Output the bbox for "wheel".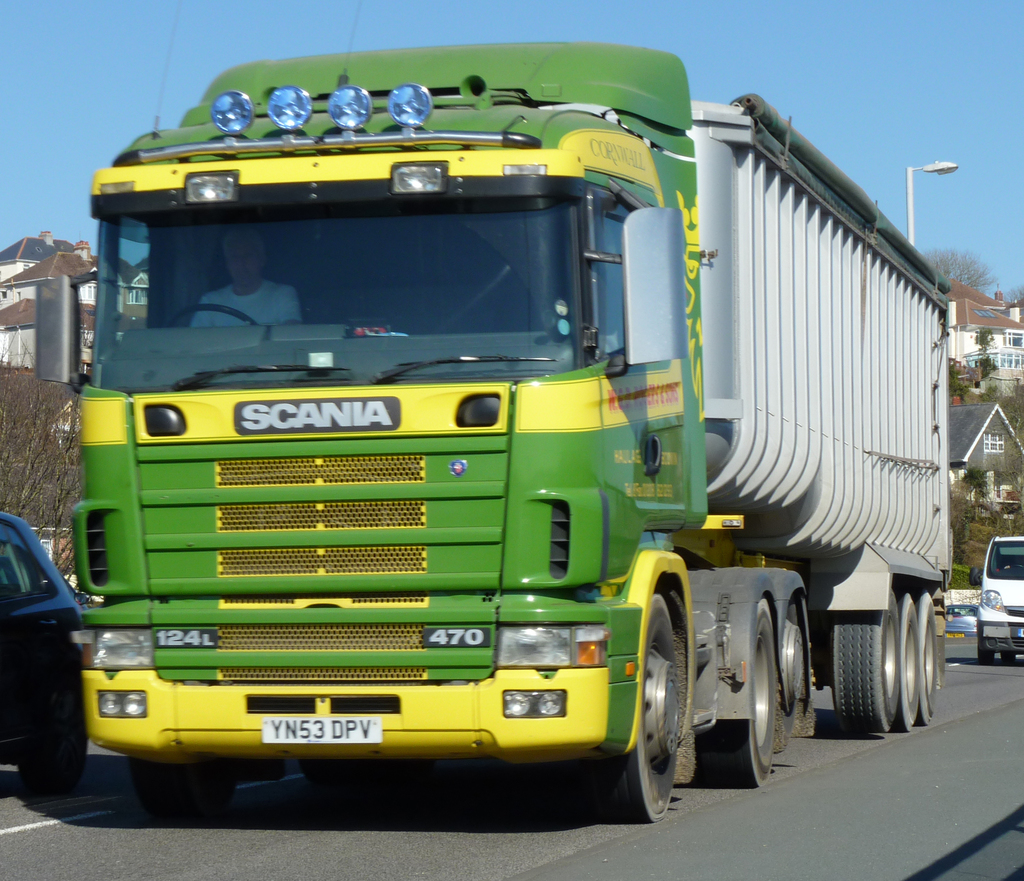
<bbox>774, 601, 804, 753</bbox>.
